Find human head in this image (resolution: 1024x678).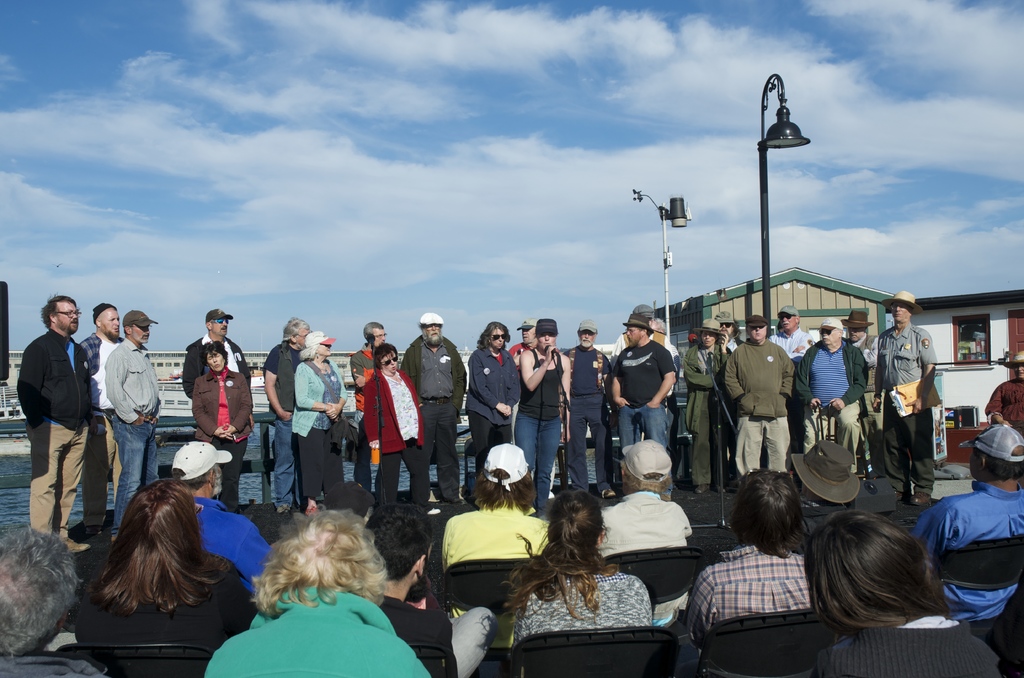
(170,442,231,498).
